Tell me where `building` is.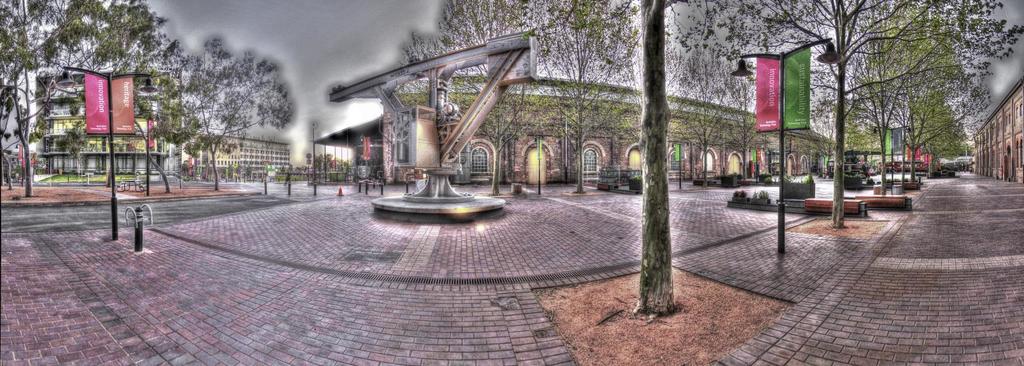
`building` is at <bbox>972, 74, 1023, 180</bbox>.
